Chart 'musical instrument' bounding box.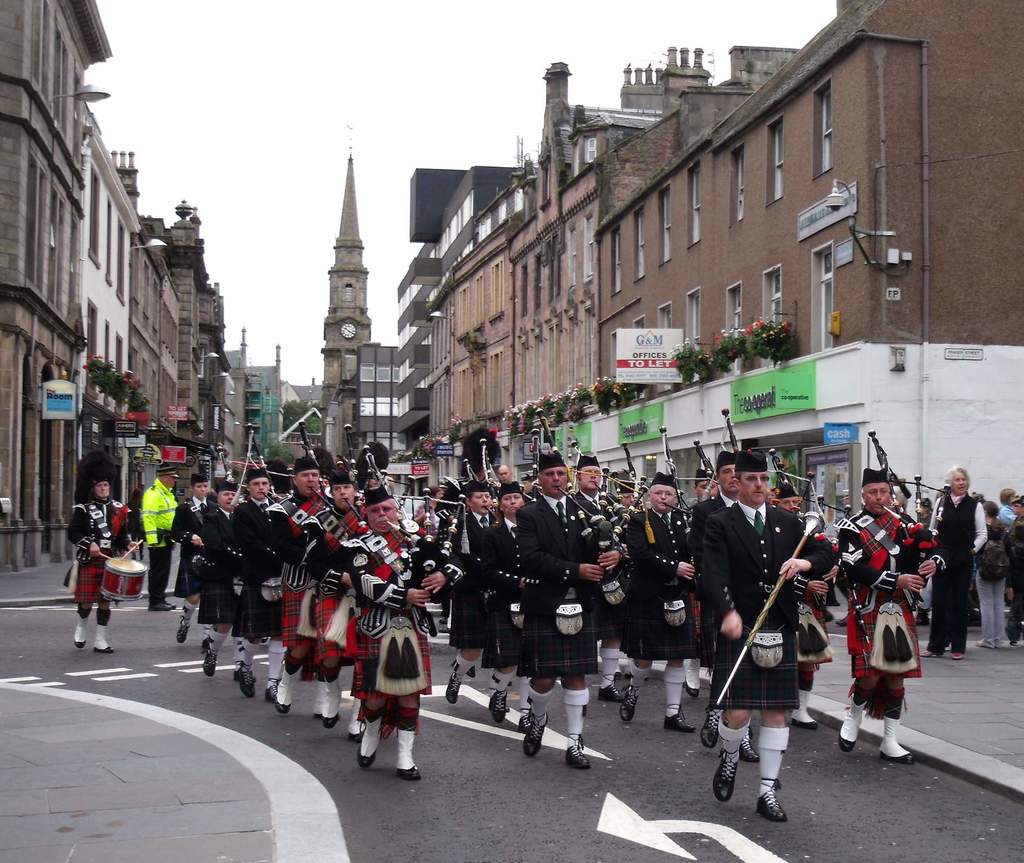
Charted: rect(724, 409, 753, 494).
